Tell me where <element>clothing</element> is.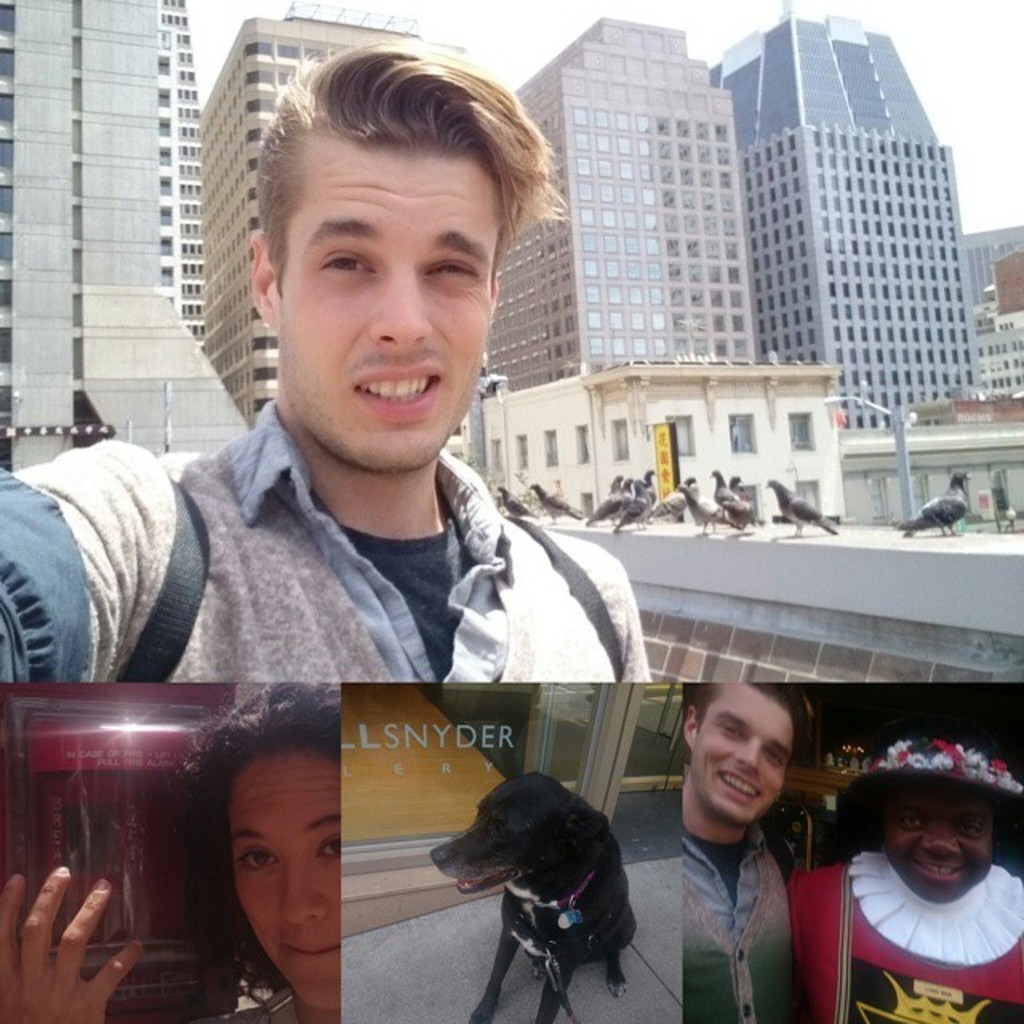
<element>clothing</element> is at {"left": 778, "top": 845, "right": 1022, "bottom": 1022}.
